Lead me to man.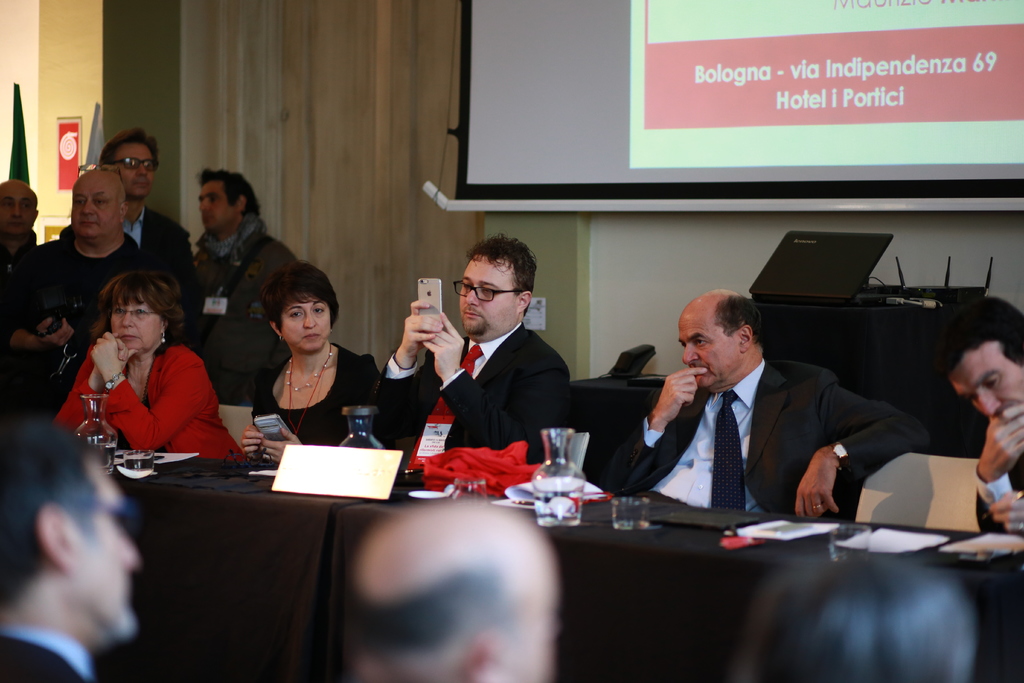
Lead to box(938, 295, 1023, 537).
